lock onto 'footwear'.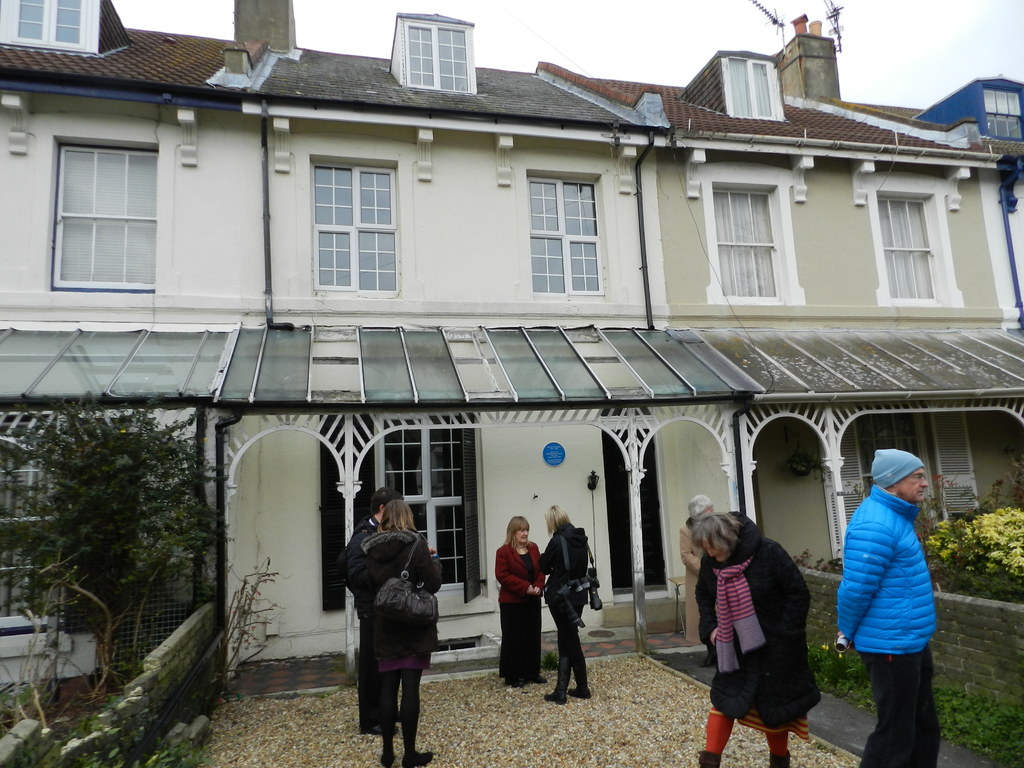
Locked: (568,680,591,702).
